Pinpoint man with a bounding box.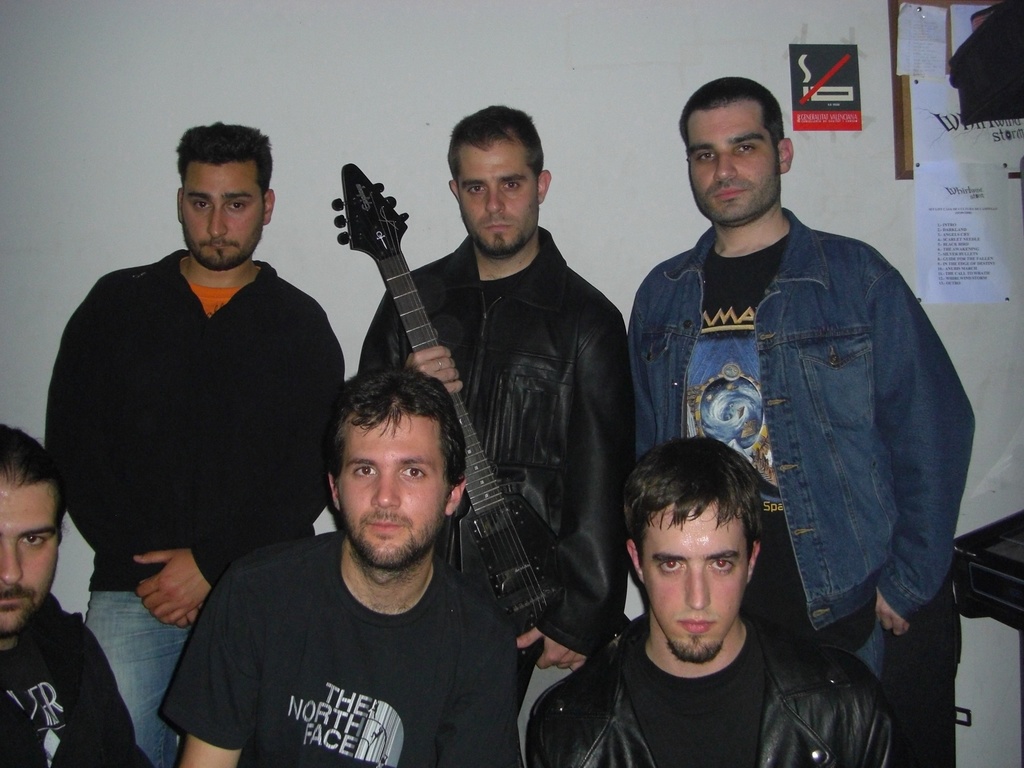
l=525, t=436, r=906, b=767.
